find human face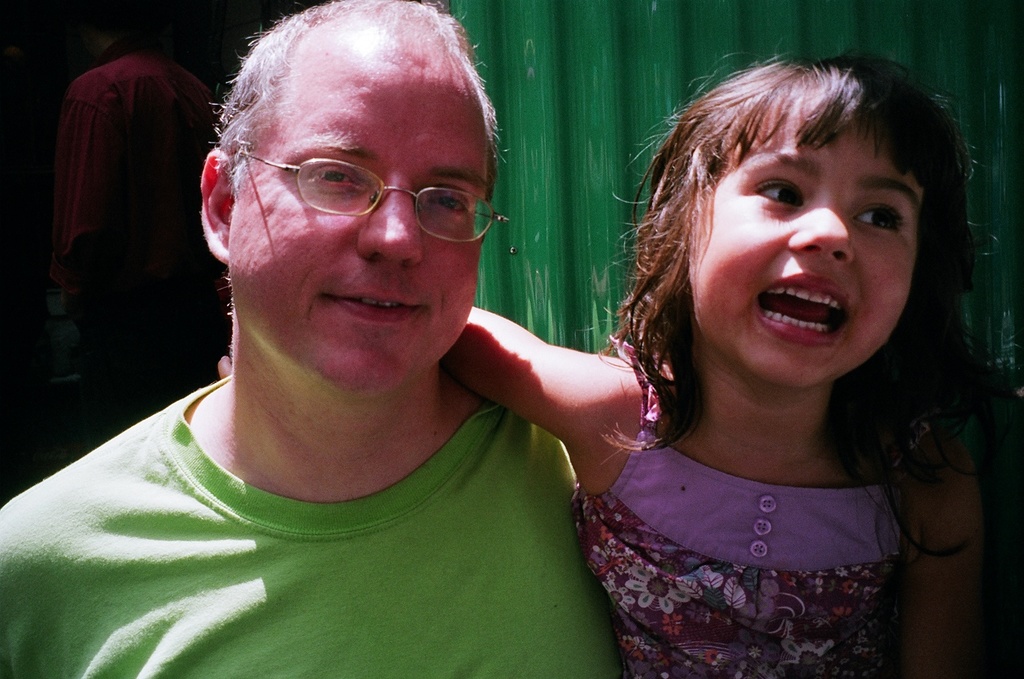
<region>233, 15, 491, 396</region>
